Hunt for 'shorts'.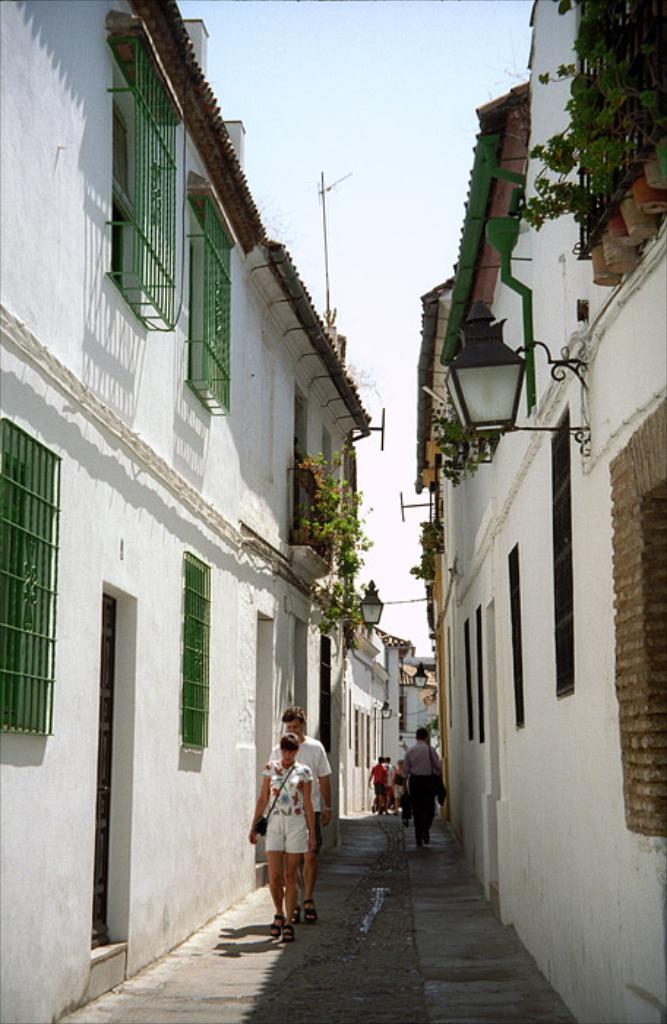
Hunted down at detection(262, 812, 309, 857).
